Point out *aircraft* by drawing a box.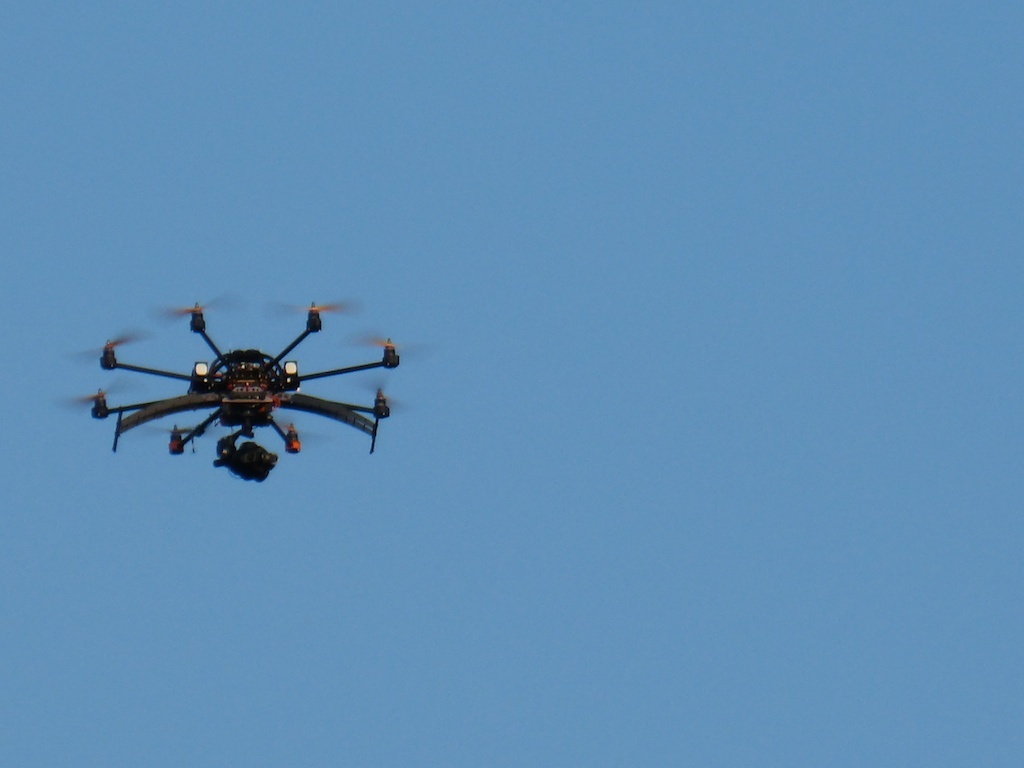
<region>85, 302, 389, 507</region>.
